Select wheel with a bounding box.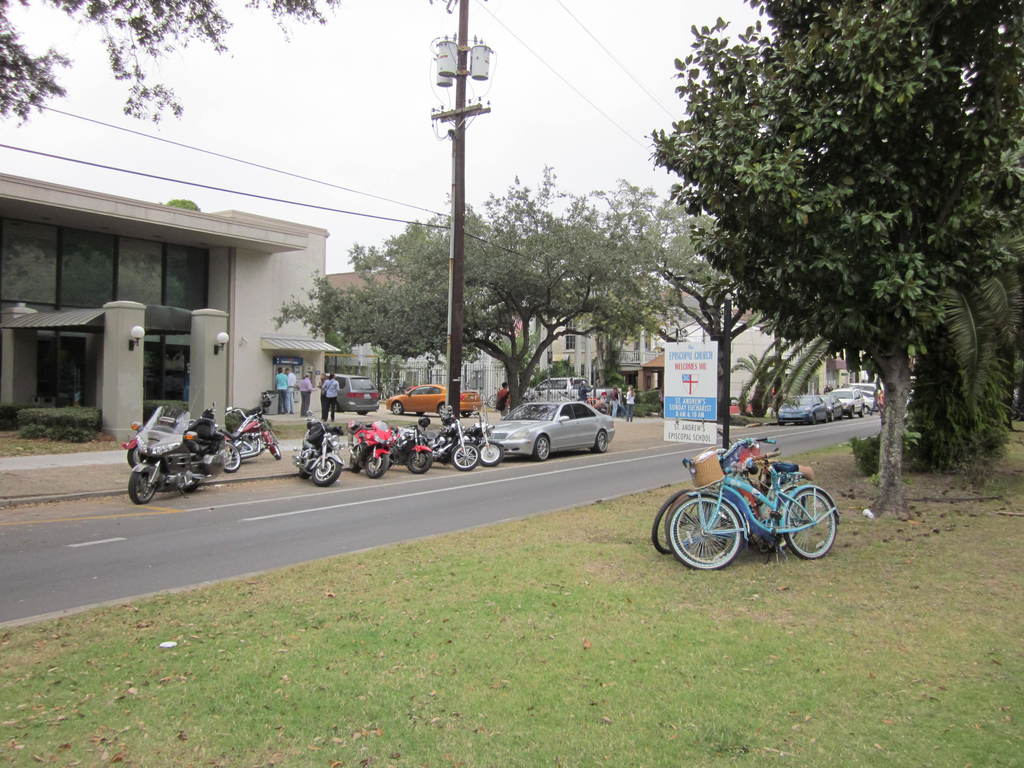
rect(451, 440, 480, 471).
